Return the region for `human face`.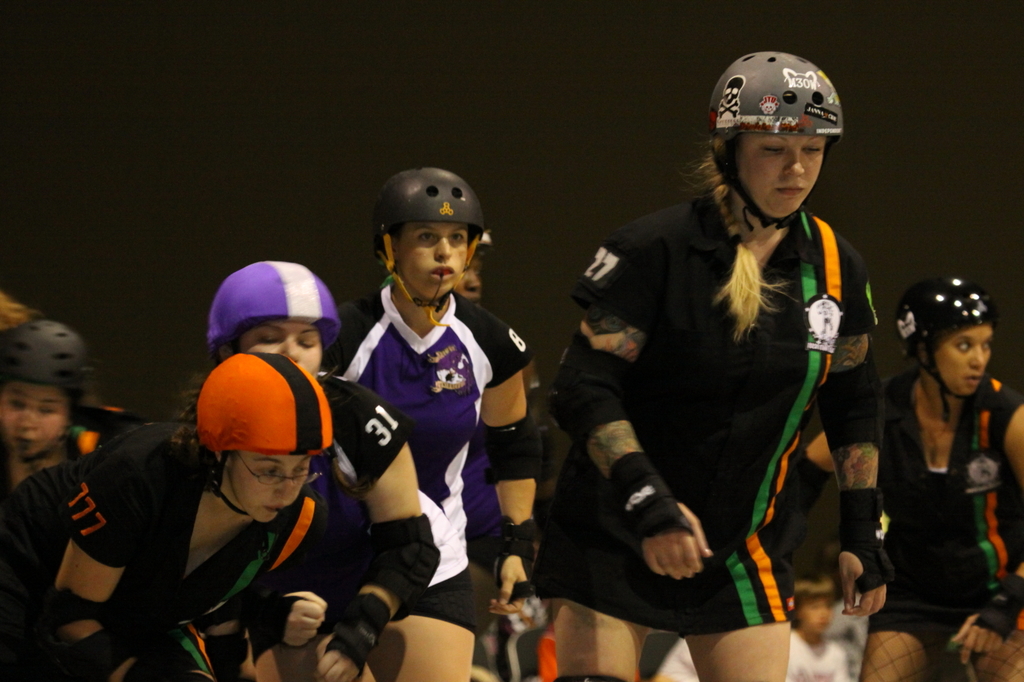
select_region(929, 319, 991, 396).
